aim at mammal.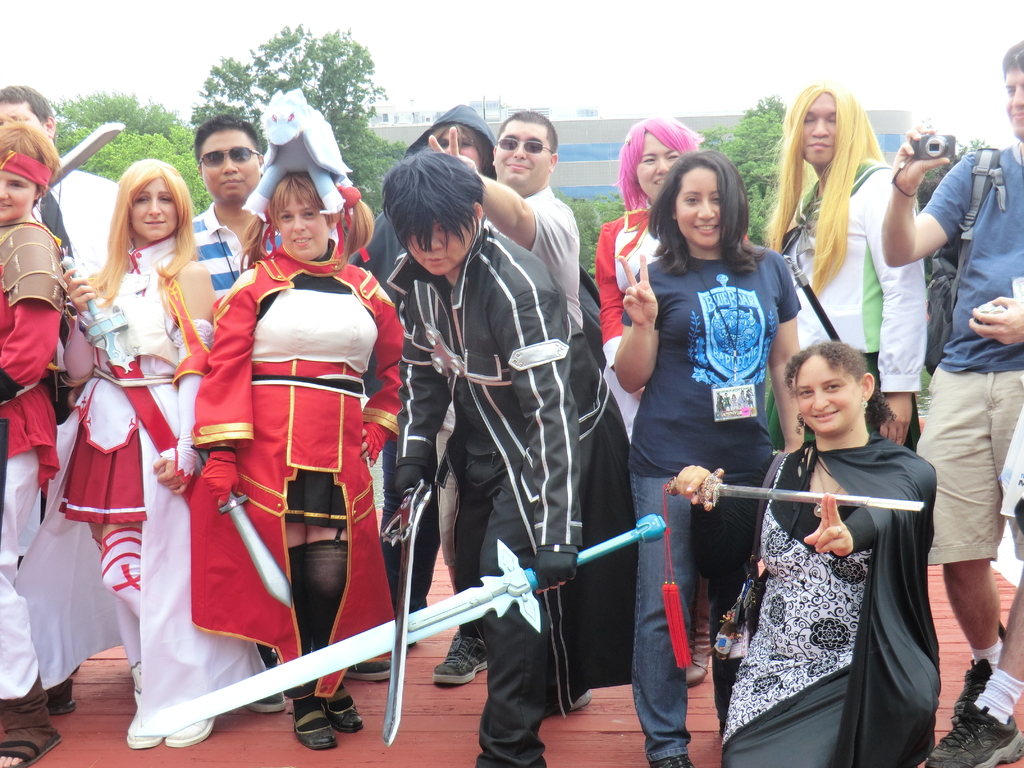
Aimed at detection(66, 160, 222, 749).
